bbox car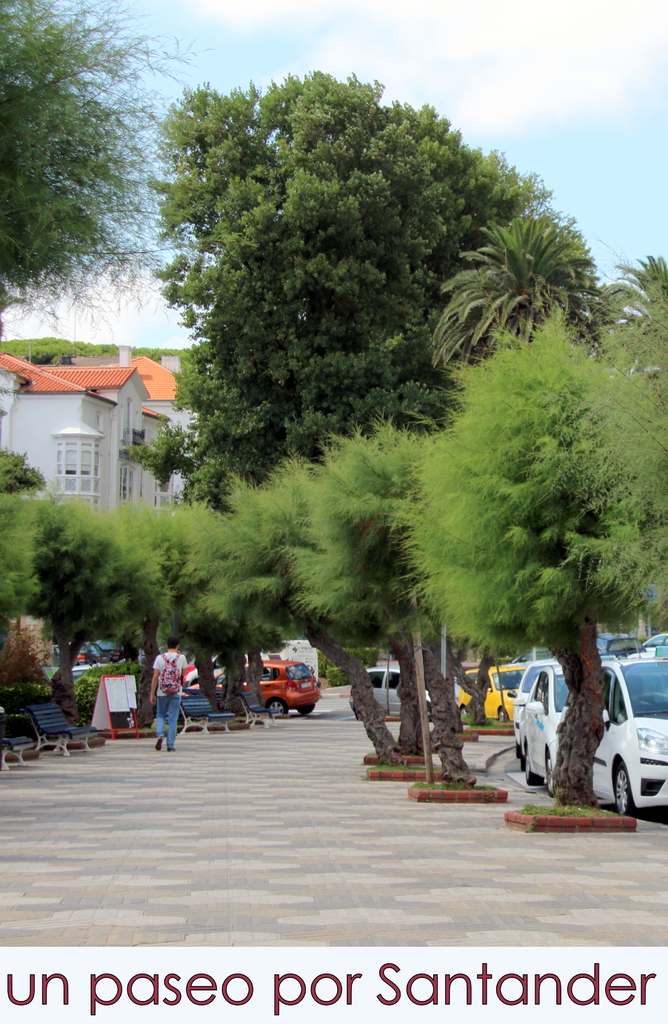
90/637/131/663
